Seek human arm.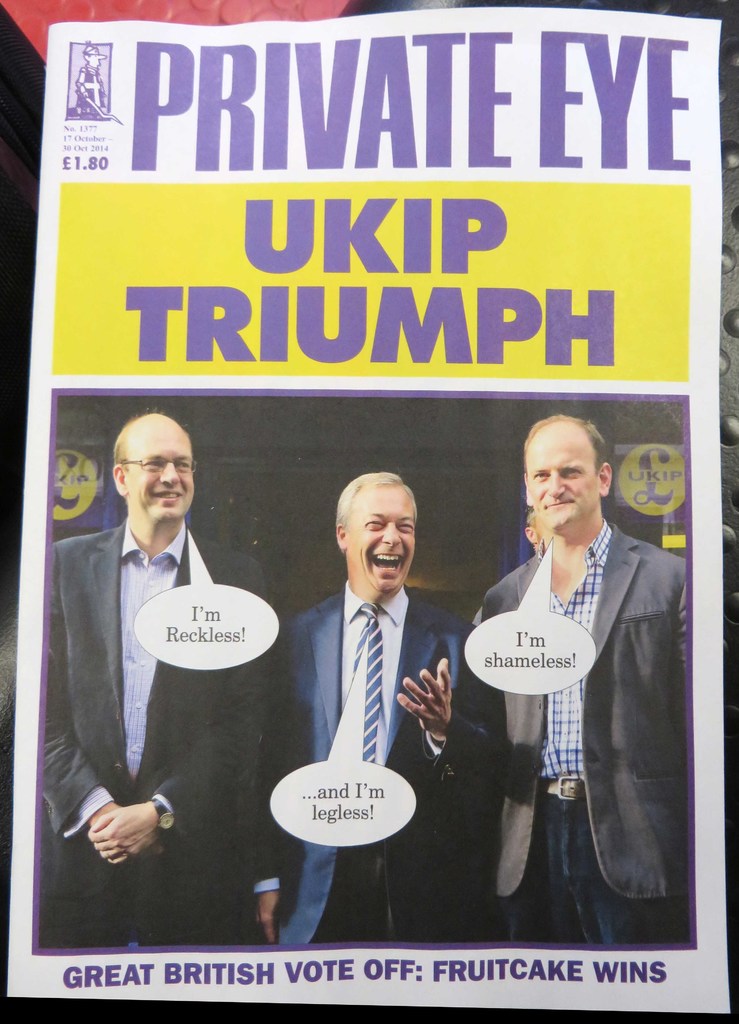
238 629 325 958.
